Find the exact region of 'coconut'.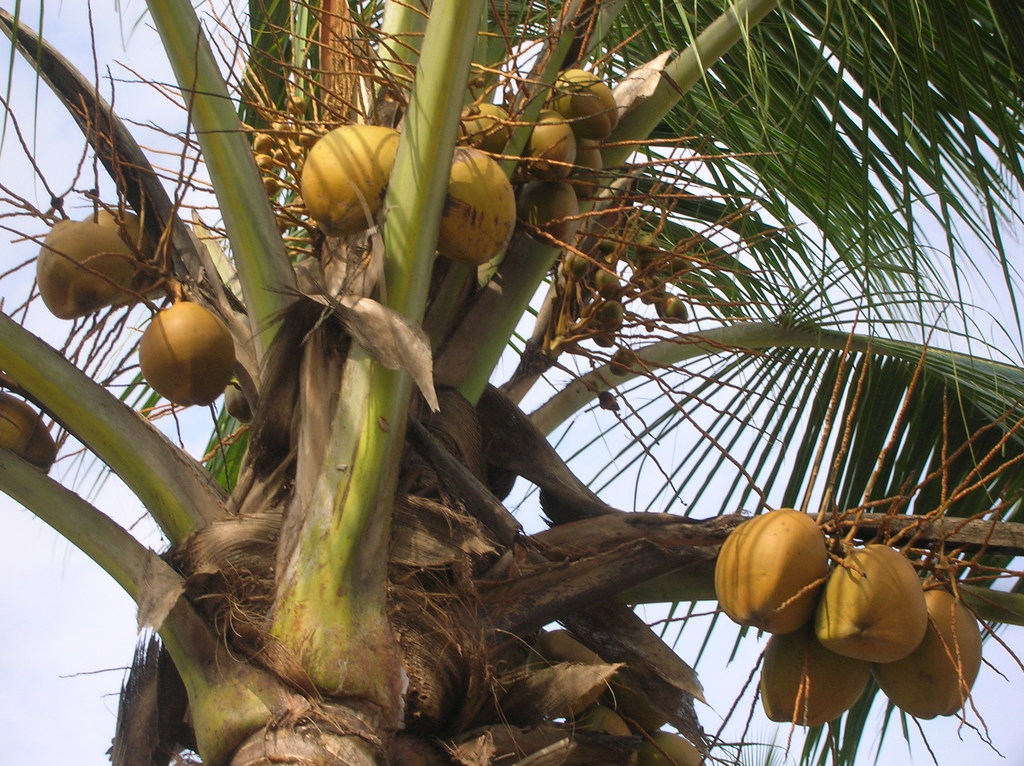
Exact region: BBox(508, 172, 580, 248).
